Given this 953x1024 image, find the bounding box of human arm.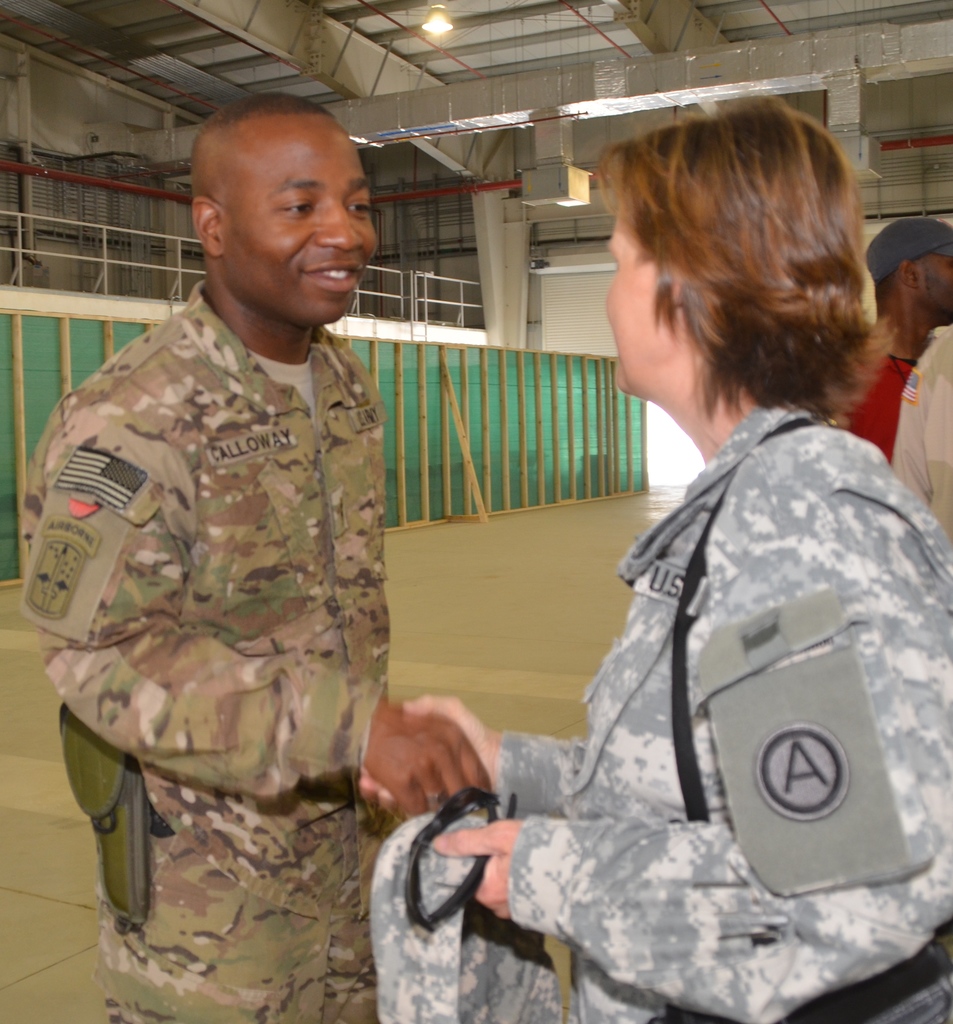
x1=420, y1=533, x2=952, y2=1023.
